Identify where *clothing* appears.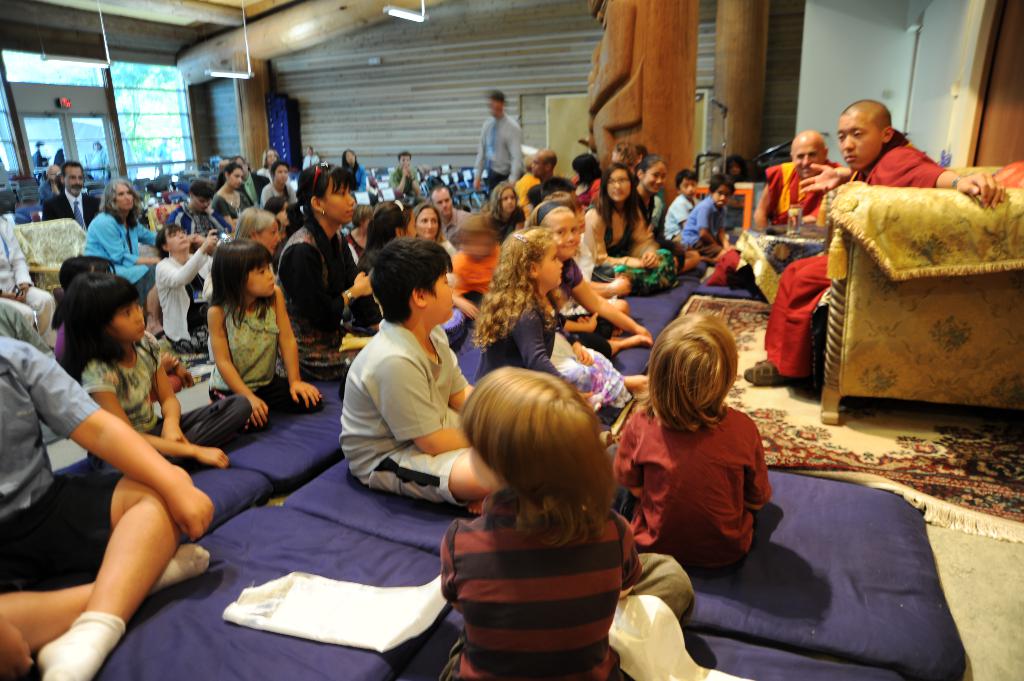
Appears at 468:109:520:182.
